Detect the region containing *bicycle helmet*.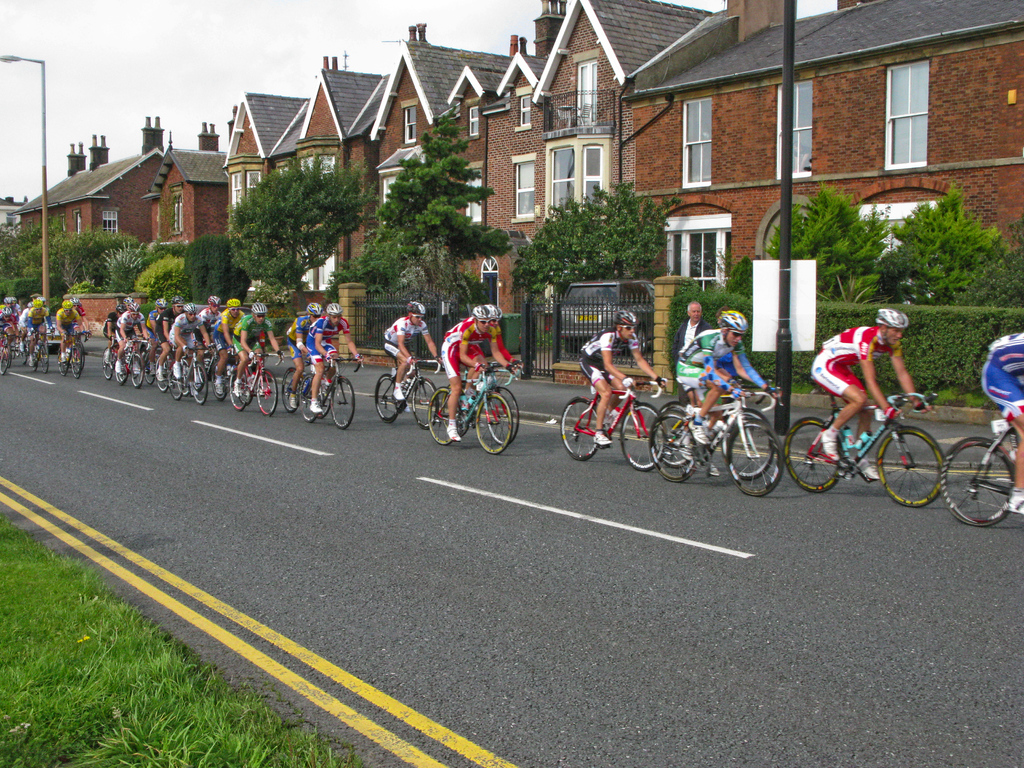
region(132, 302, 138, 312).
